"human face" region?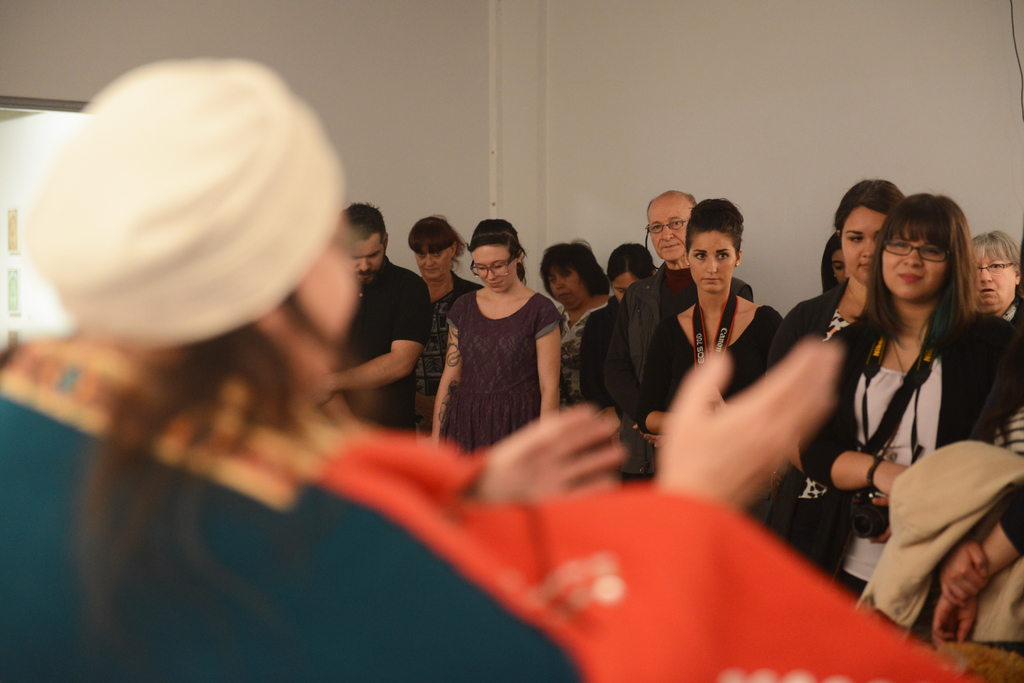
x1=417, y1=247, x2=452, y2=278
